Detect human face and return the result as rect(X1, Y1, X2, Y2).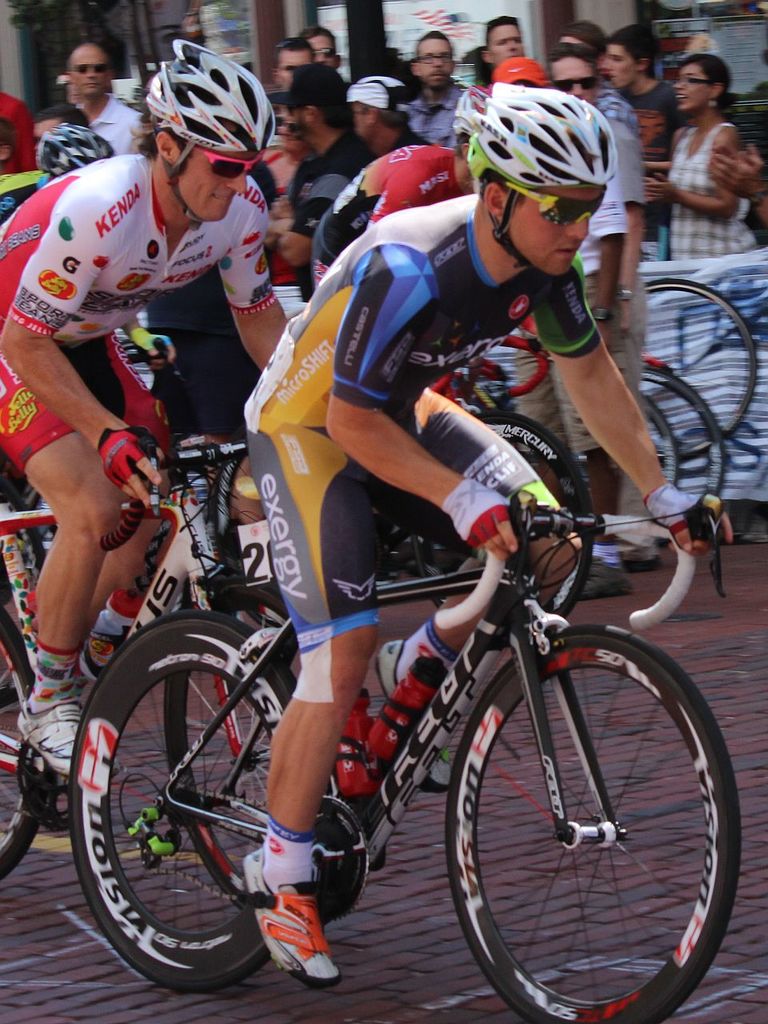
rect(282, 54, 315, 91).
